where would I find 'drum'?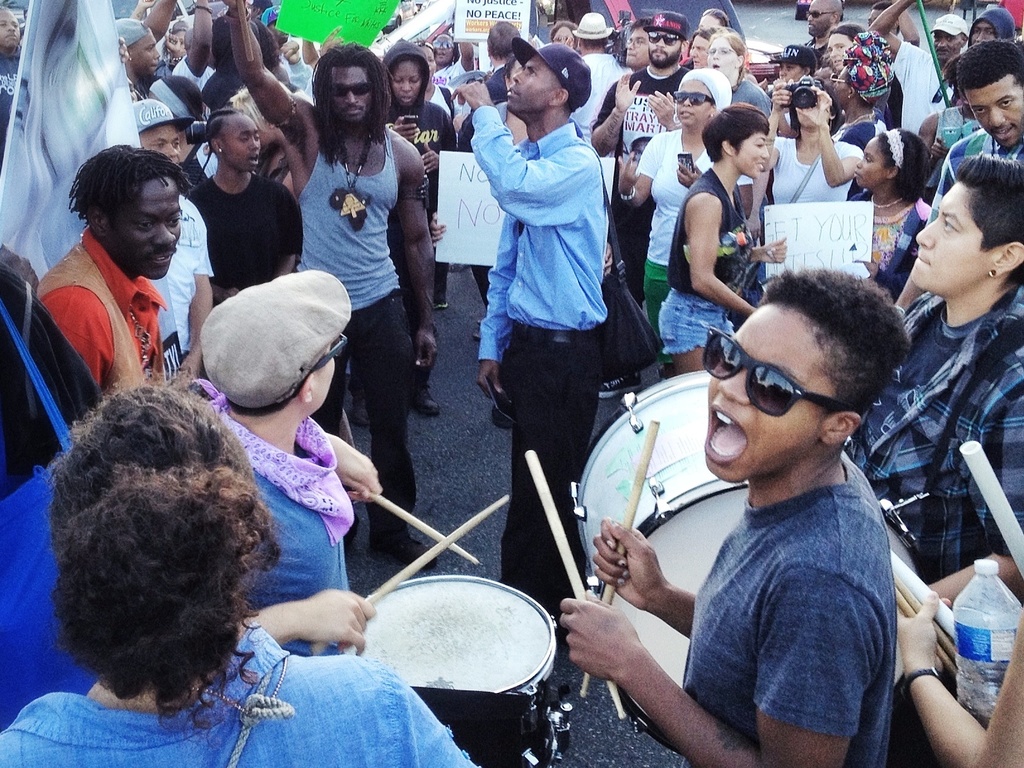
At [left=570, top=371, right=924, bottom=759].
